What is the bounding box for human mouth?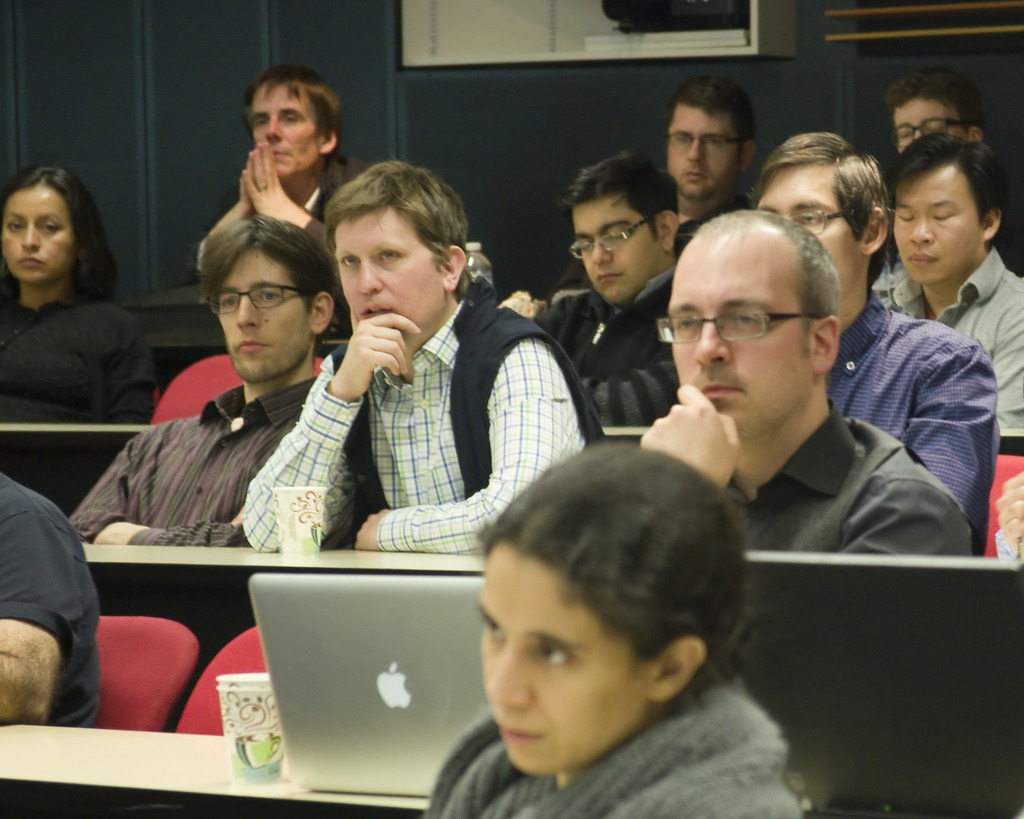
x1=234, y1=330, x2=272, y2=353.
